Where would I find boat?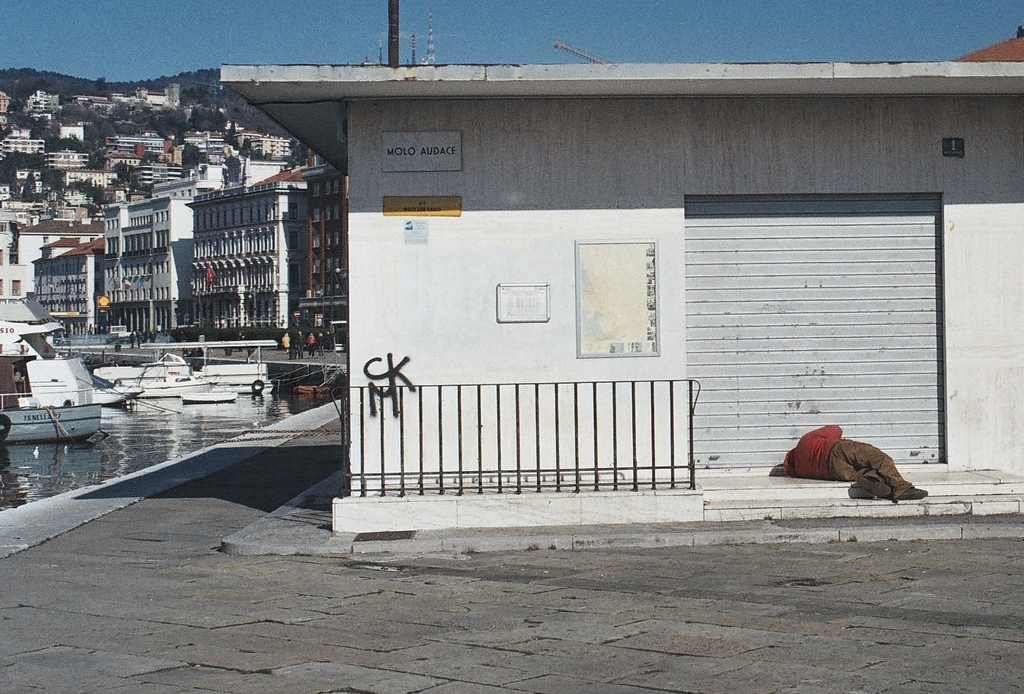
At region(185, 382, 246, 399).
